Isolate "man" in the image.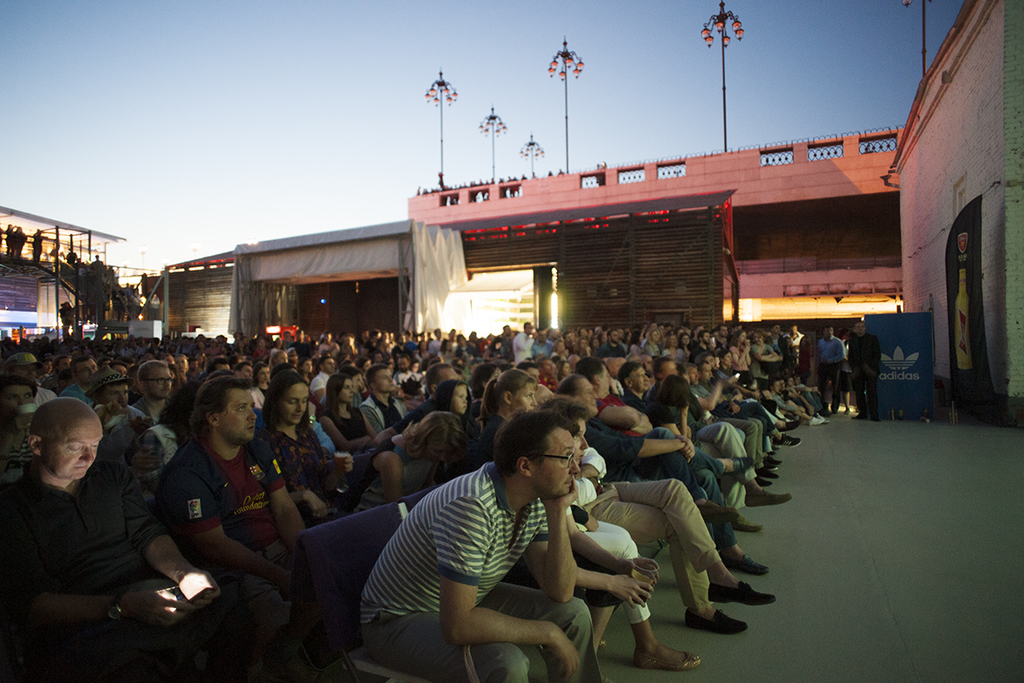
Isolated region: l=783, t=323, r=808, b=382.
